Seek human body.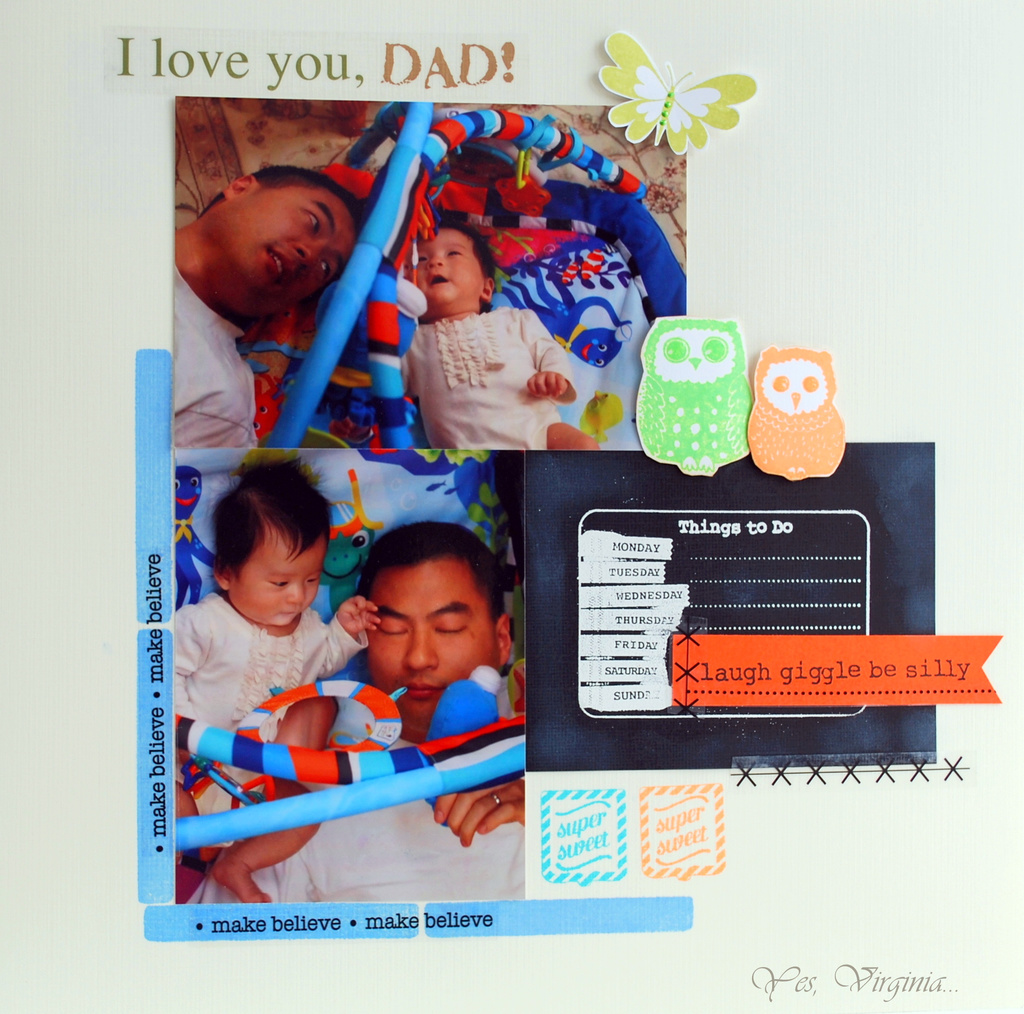
405,309,602,451.
